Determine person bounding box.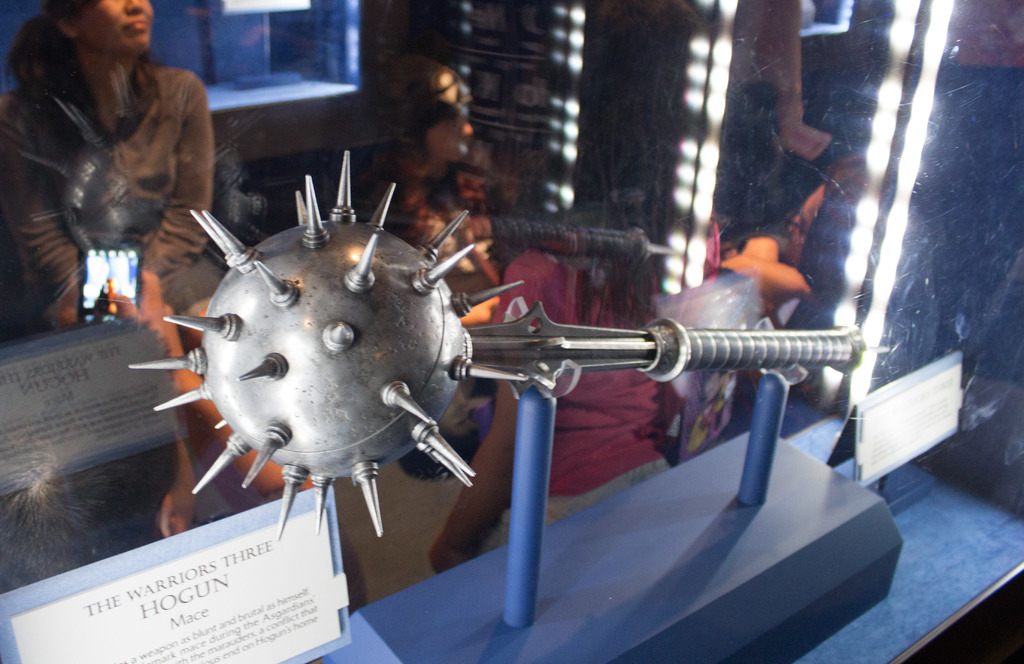
Determined: box(0, 0, 207, 328).
